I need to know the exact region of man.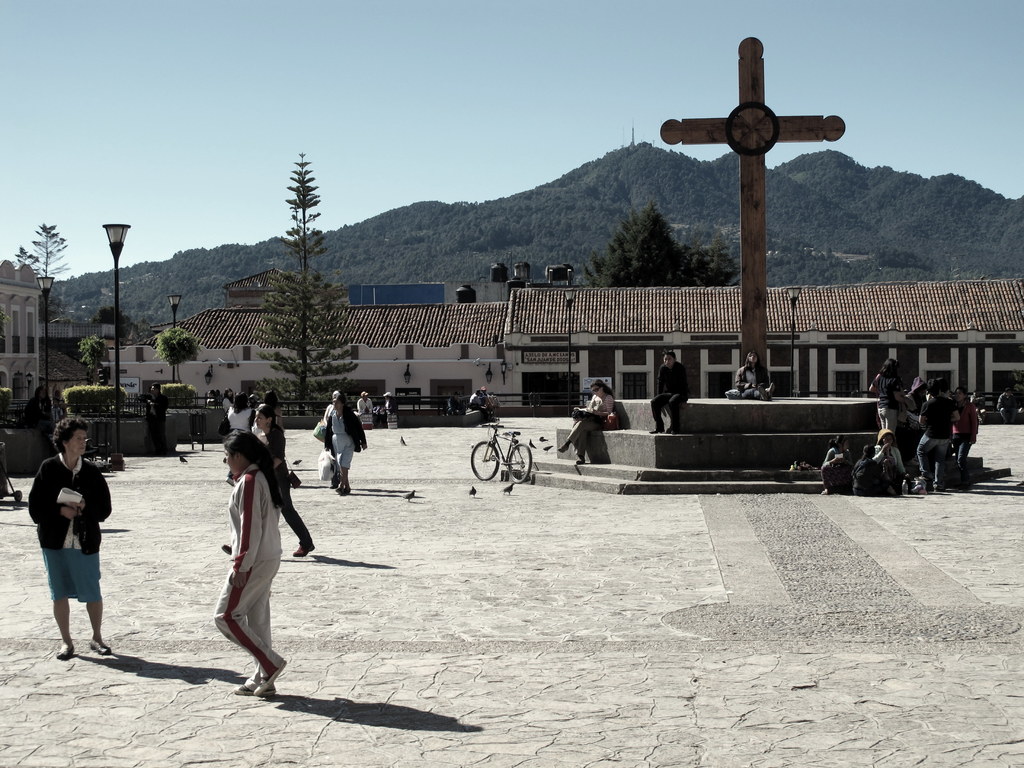
Region: x1=355 y1=390 x2=373 y2=413.
